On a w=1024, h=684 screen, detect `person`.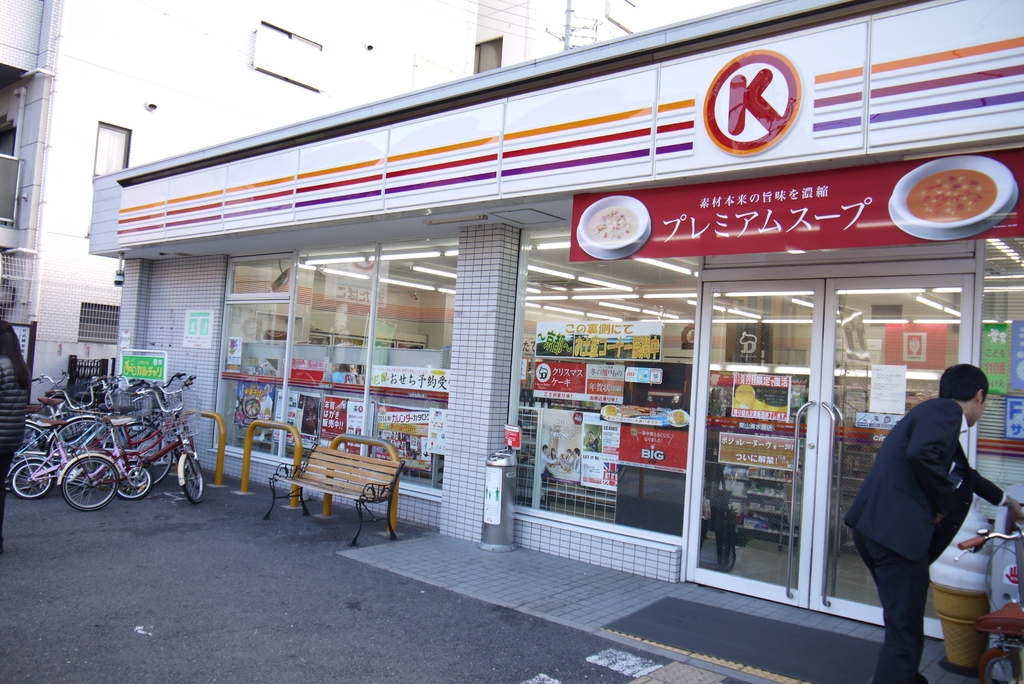
bbox(588, 428, 601, 452).
